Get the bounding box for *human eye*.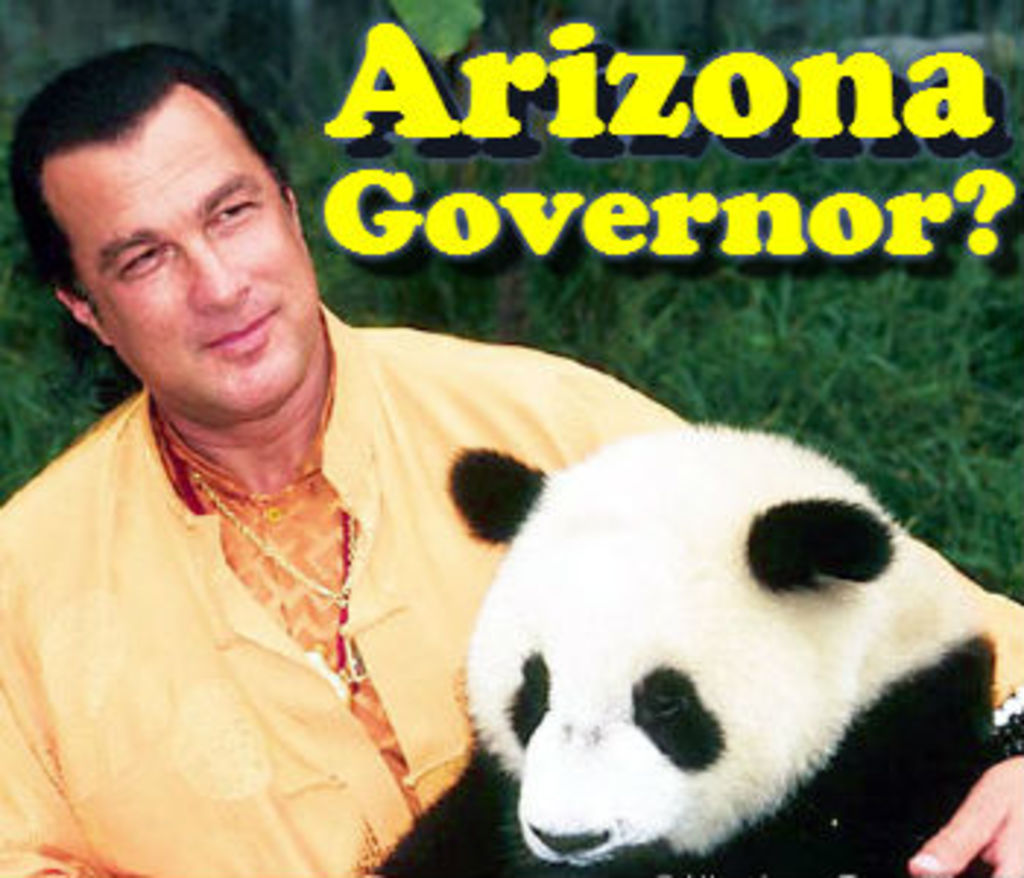
l=114, t=234, r=176, b=275.
